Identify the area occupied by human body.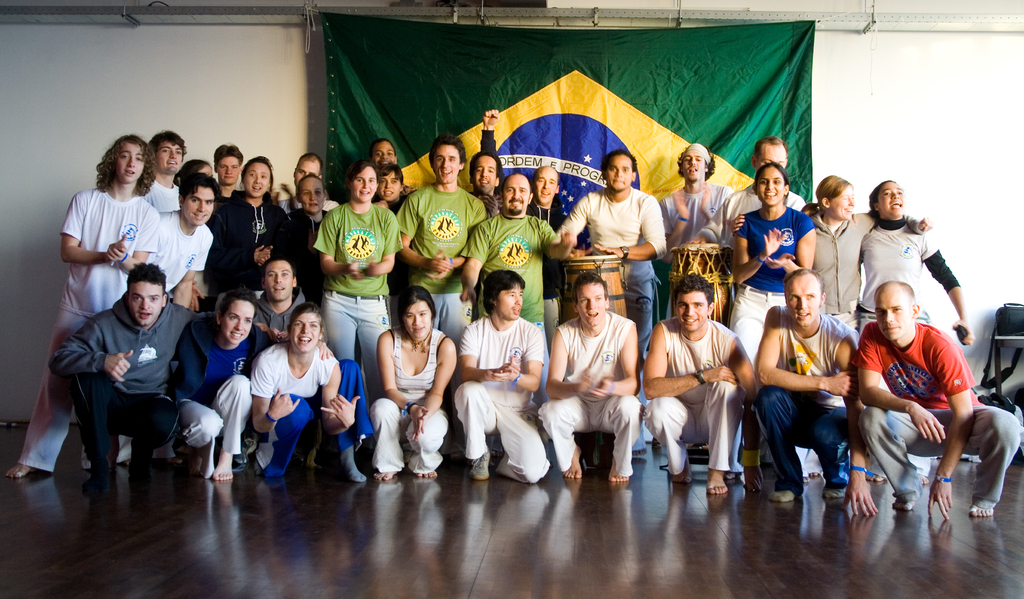
Area: {"x1": 216, "y1": 152, "x2": 284, "y2": 305}.
